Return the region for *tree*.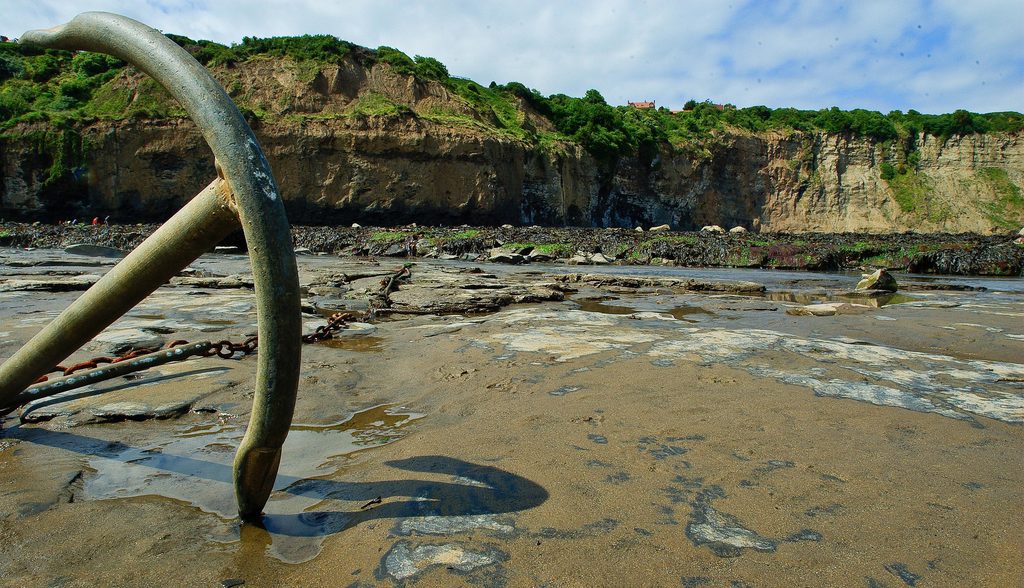
(412,53,452,76).
